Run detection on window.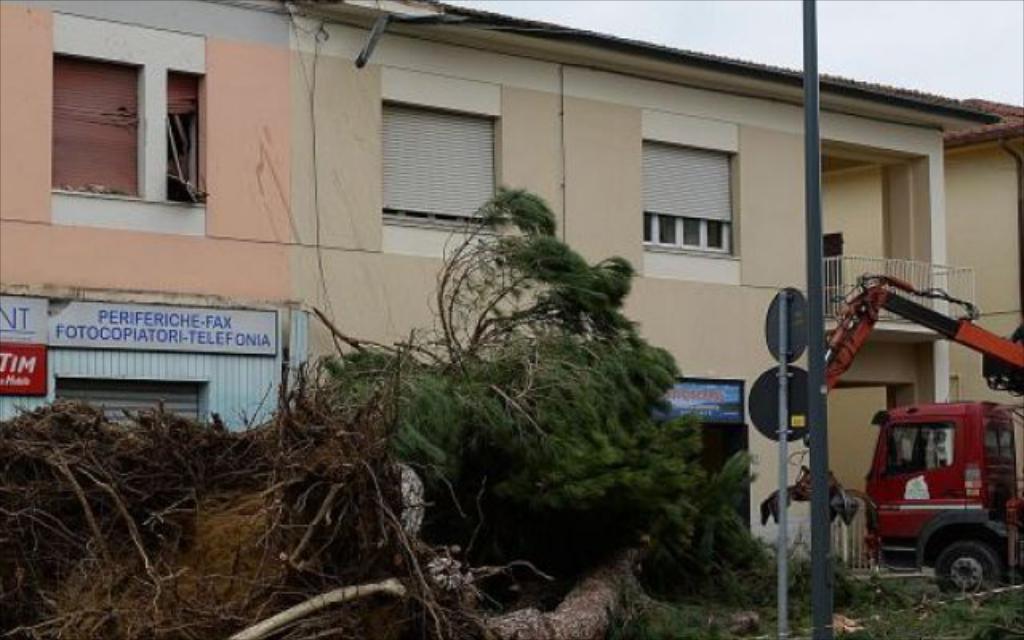
Result: {"x1": 642, "y1": 144, "x2": 738, "y2": 256}.
